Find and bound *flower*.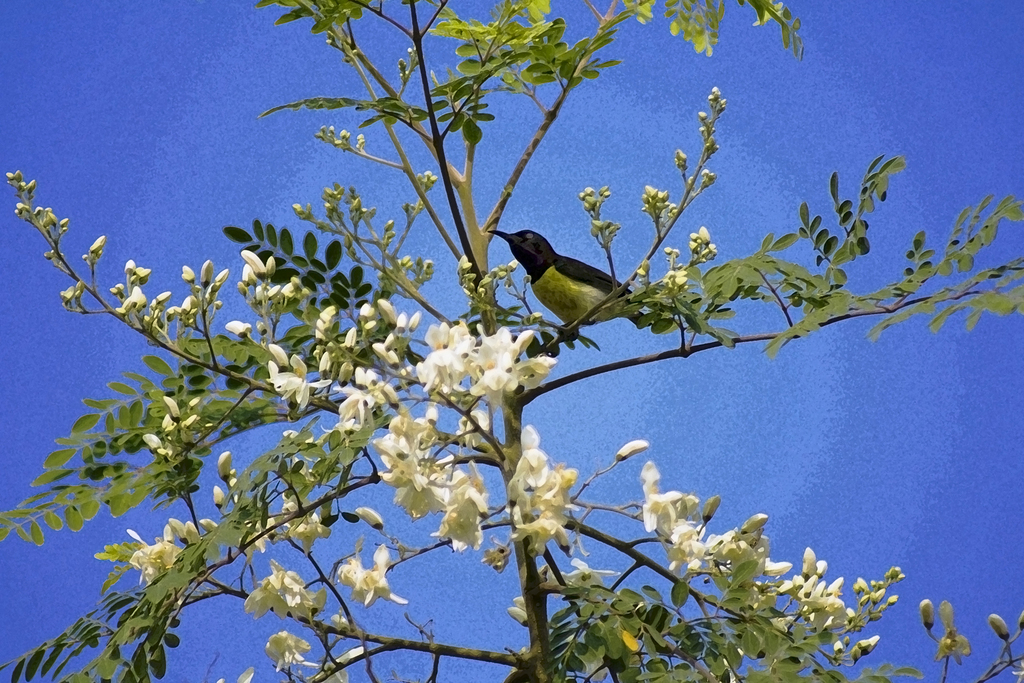
Bound: 730:529:782:578.
